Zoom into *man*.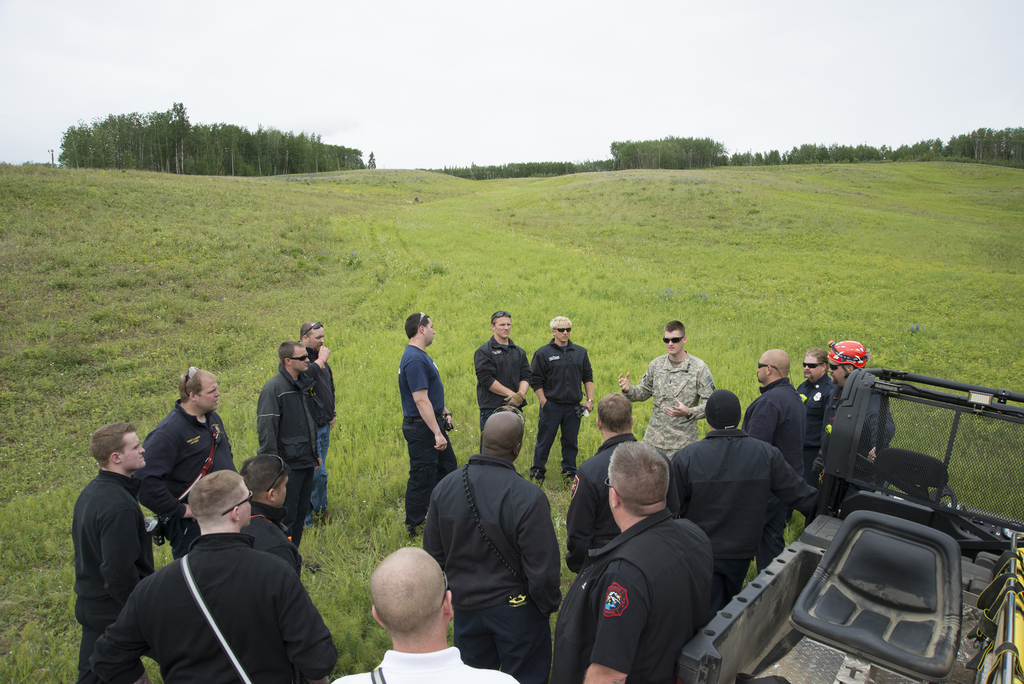
Zoom target: bbox=[332, 546, 515, 683].
